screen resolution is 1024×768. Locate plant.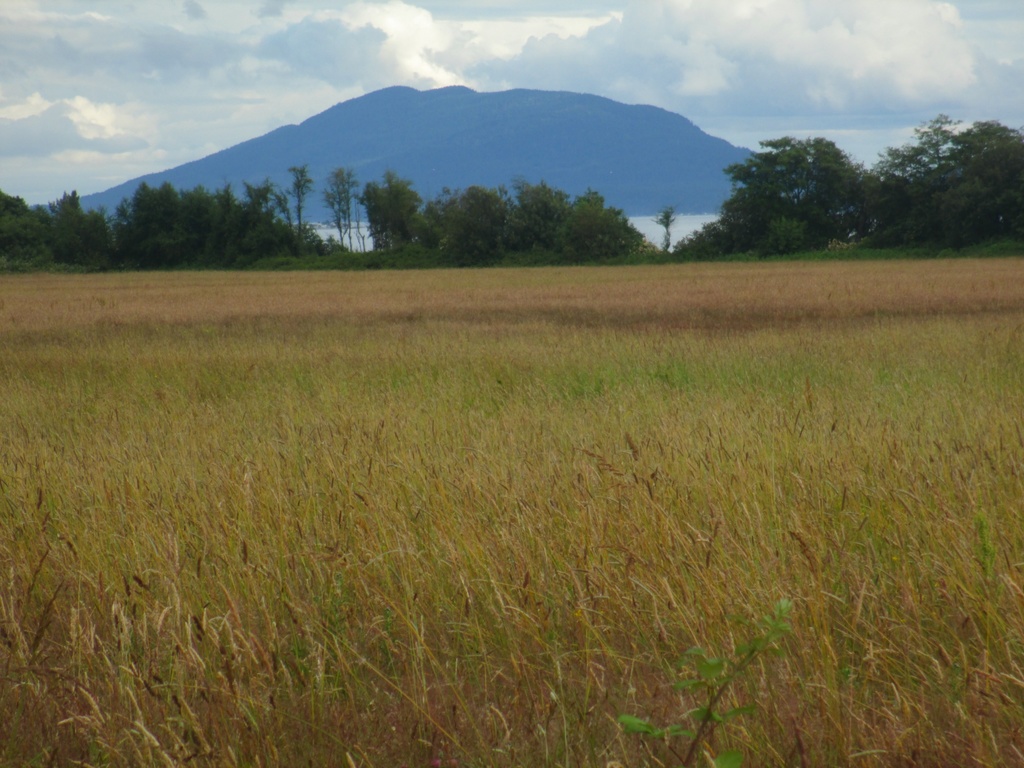
bbox=[756, 238, 932, 257].
